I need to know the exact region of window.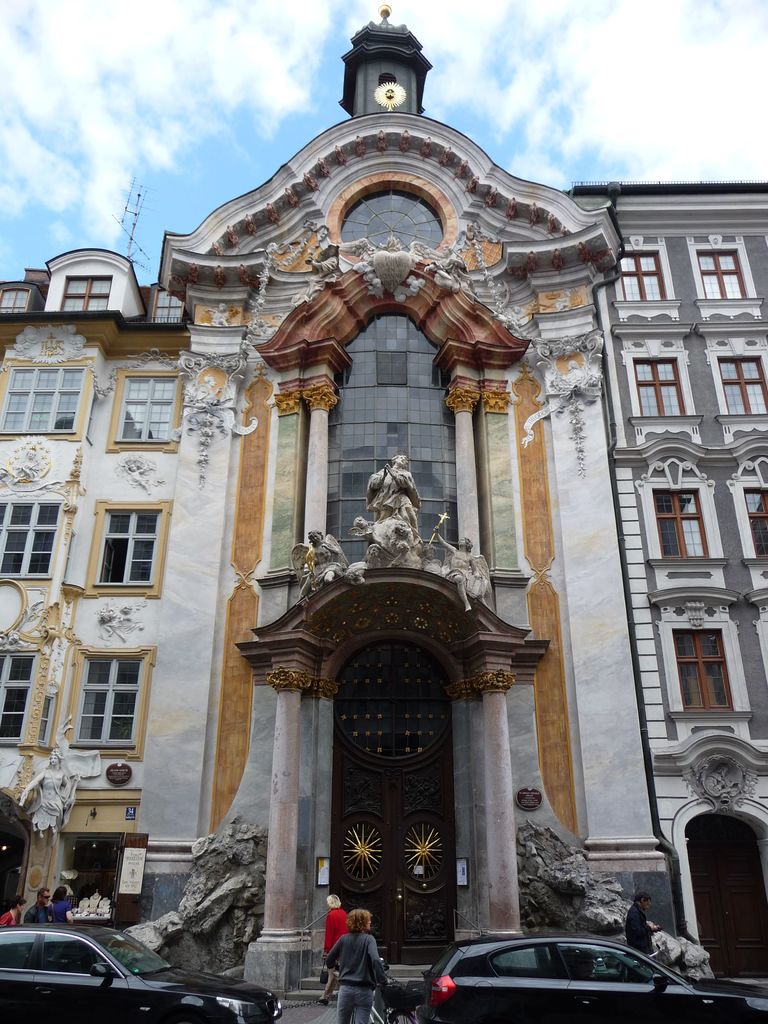
Region: bbox=(654, 484, 716, 563).
